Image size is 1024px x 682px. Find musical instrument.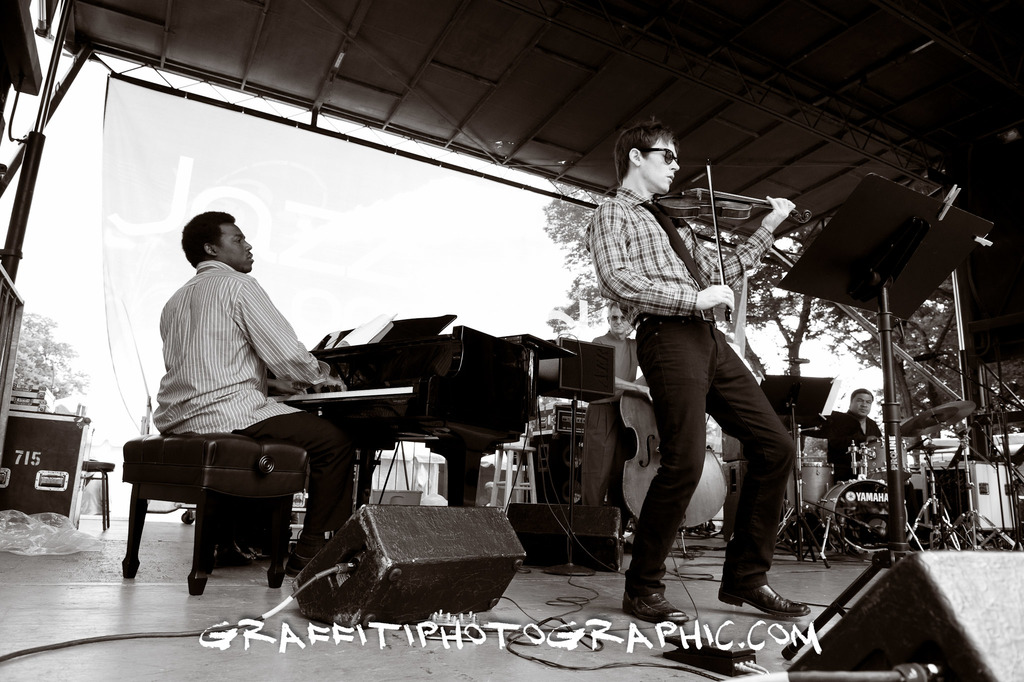
detection(900, 401, 970, 444).
